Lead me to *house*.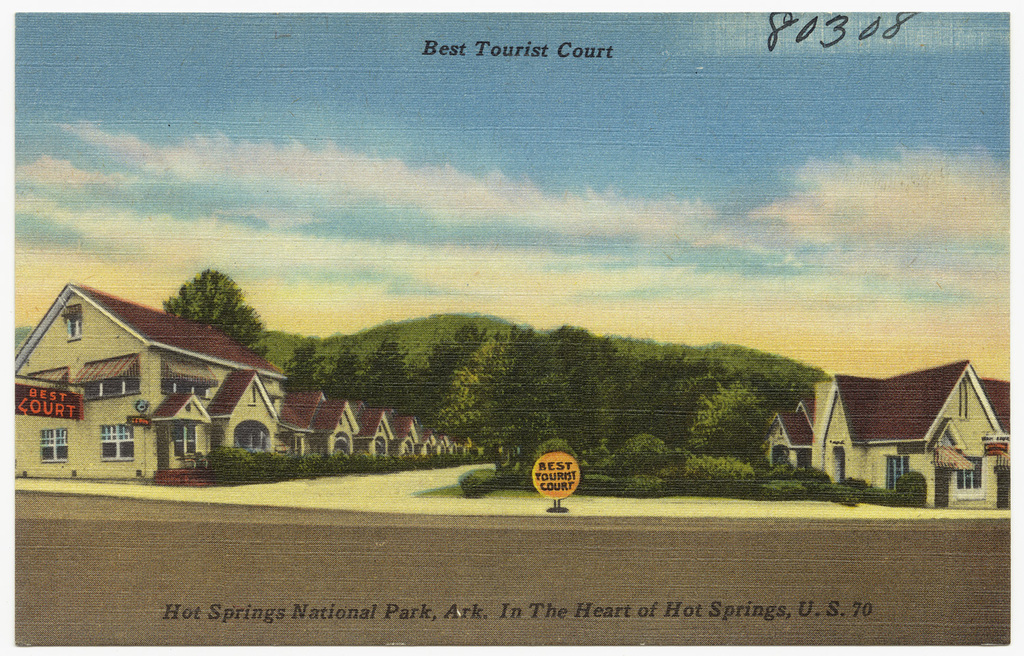
Lead to {"x1": 358, "y1": 404, "x2": 395, "y2": 470}.
